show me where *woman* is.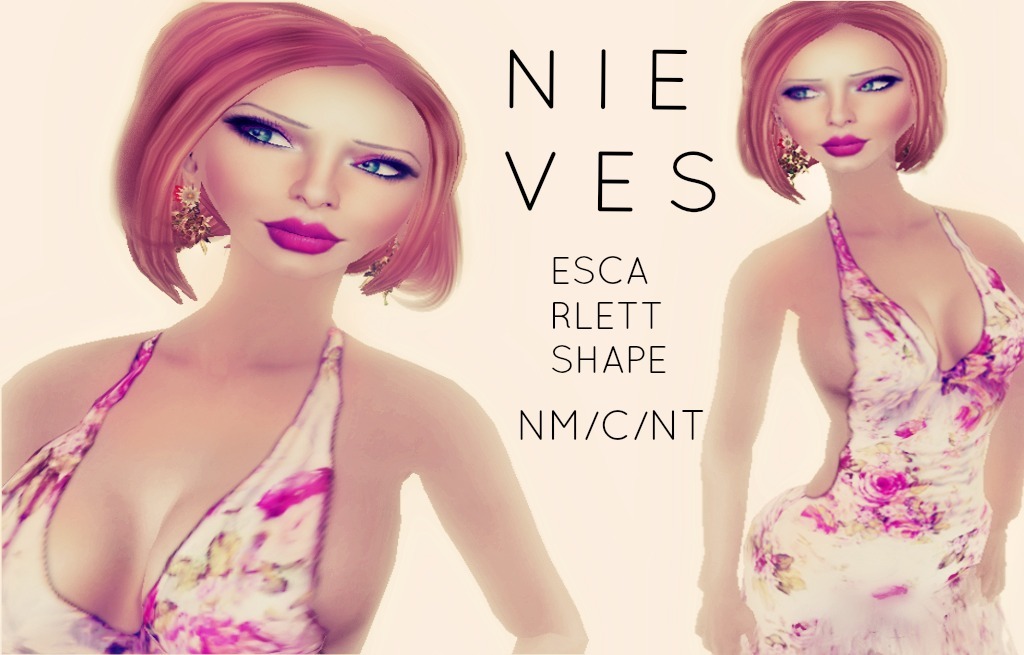
*woman* is at [691,0,1023,654].
